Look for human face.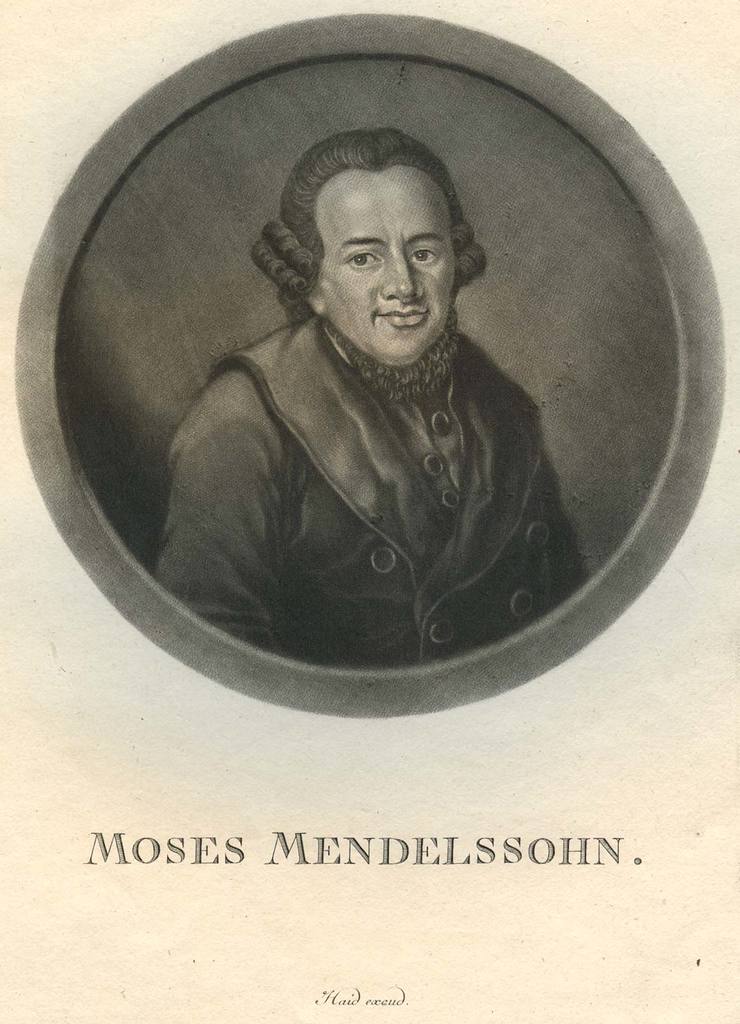
Found: [left=321, top=169, right=458, bottom=358].
